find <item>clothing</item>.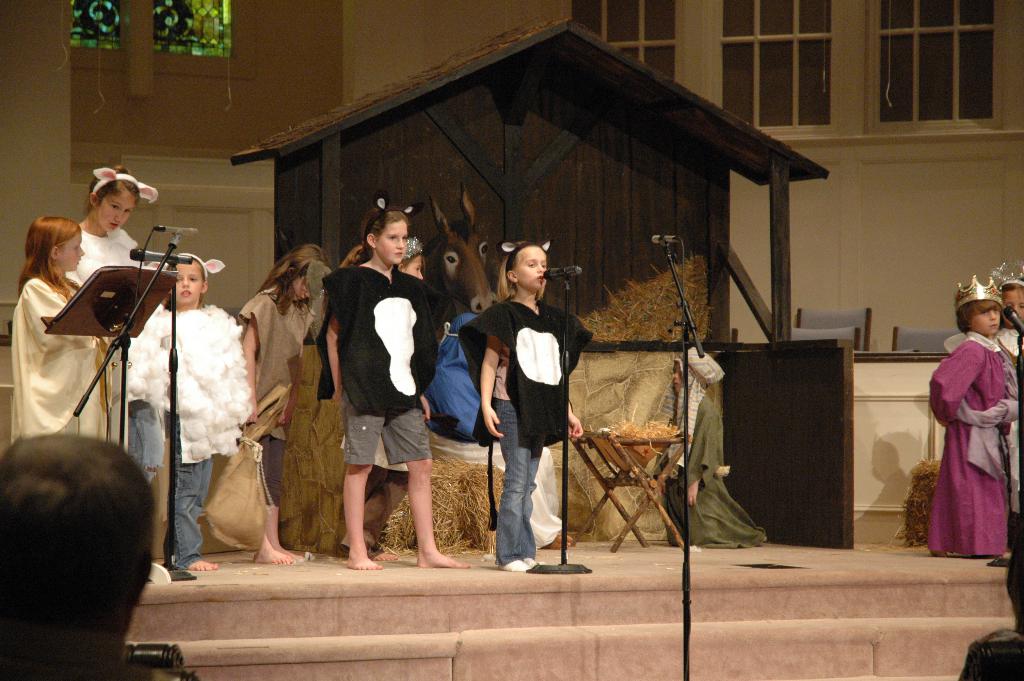
65,234,153,292.
